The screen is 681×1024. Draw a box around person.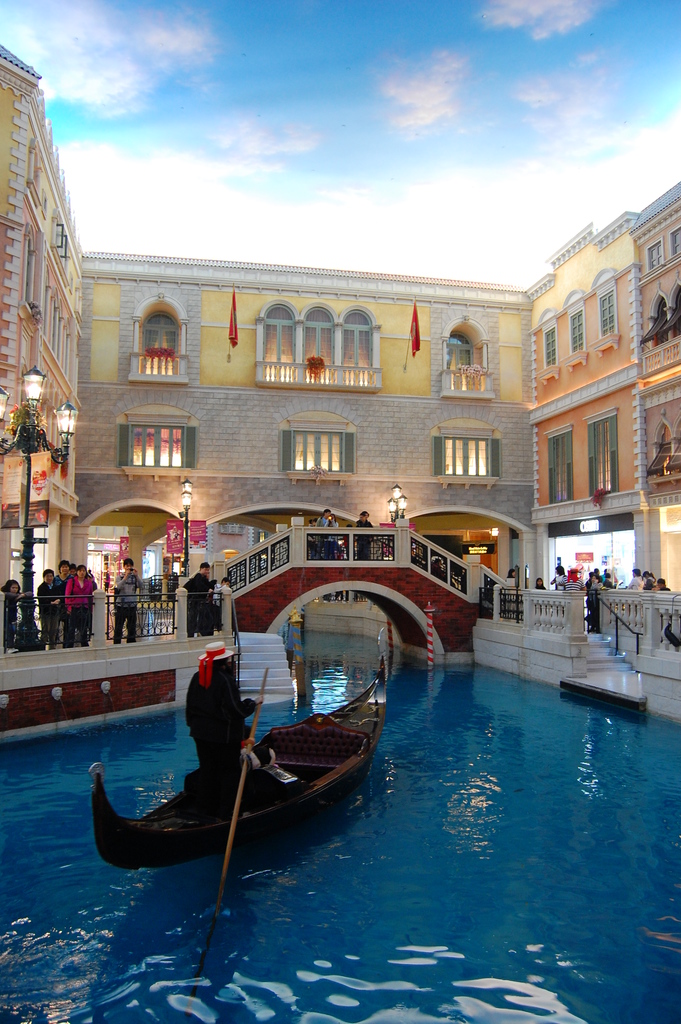
BBox(0, 577, 31, 653).
